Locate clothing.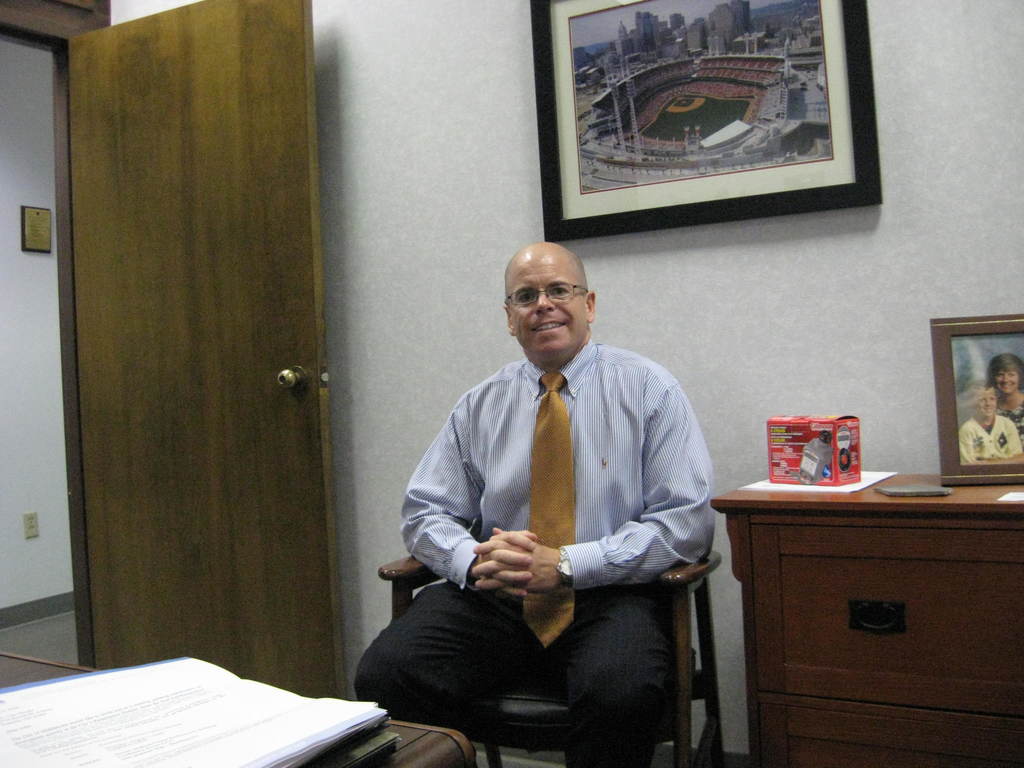
Bounding box: x1=355, y1=340, x2=721, y2=767.
